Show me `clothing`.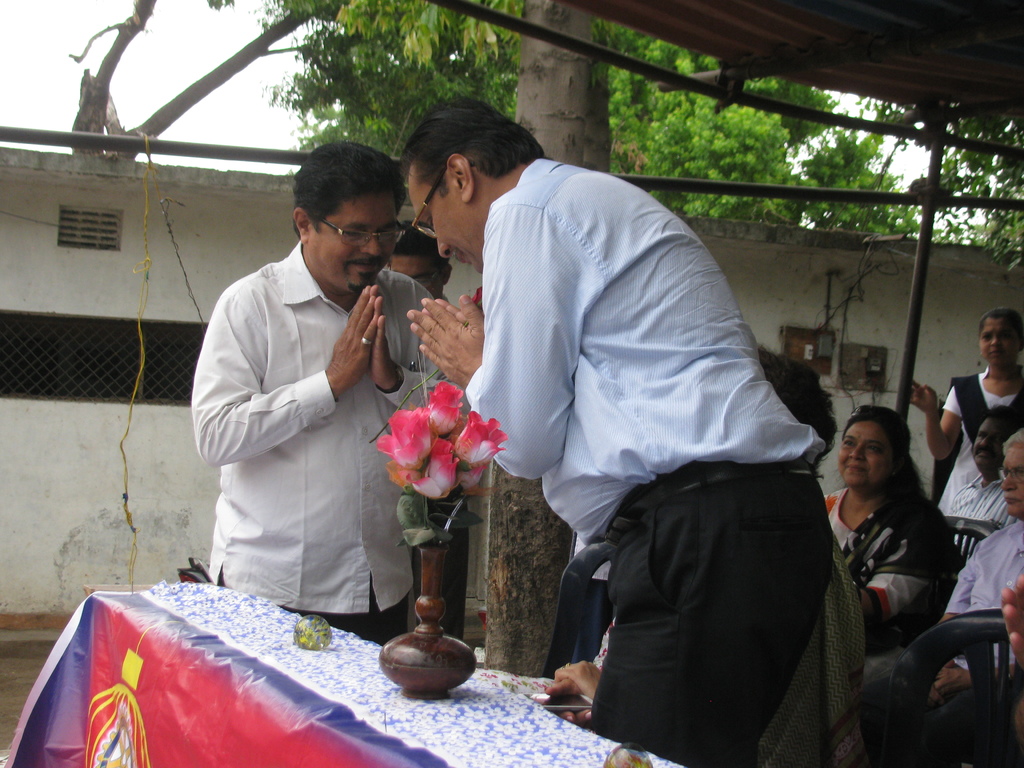
`clothing` is here: 823 479 962 618.
